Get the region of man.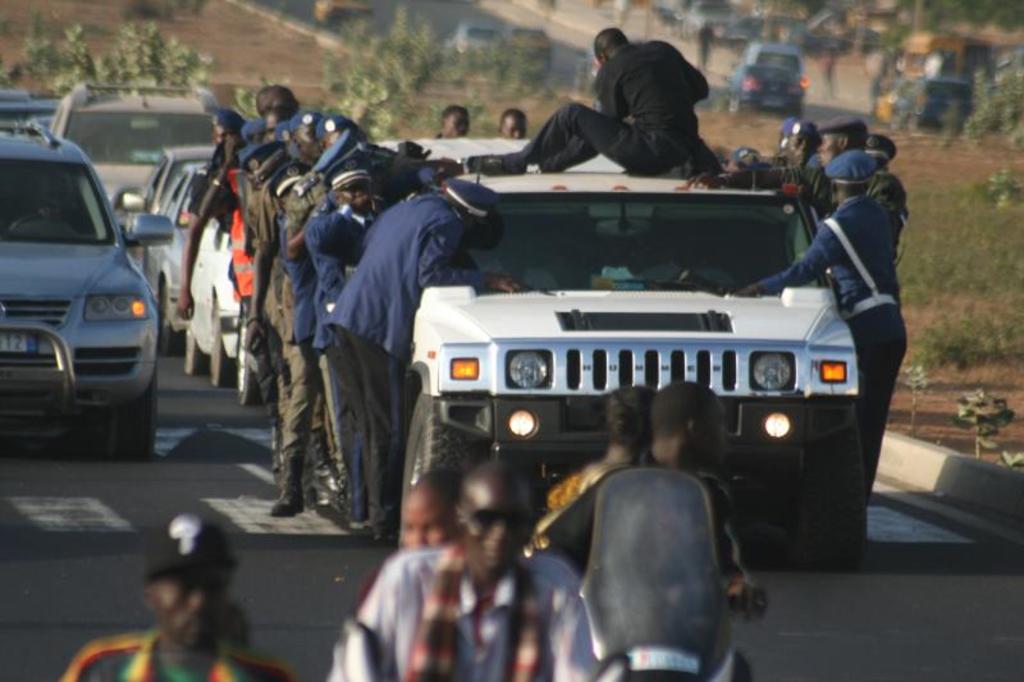
box=[63, 511, 300, 681].
